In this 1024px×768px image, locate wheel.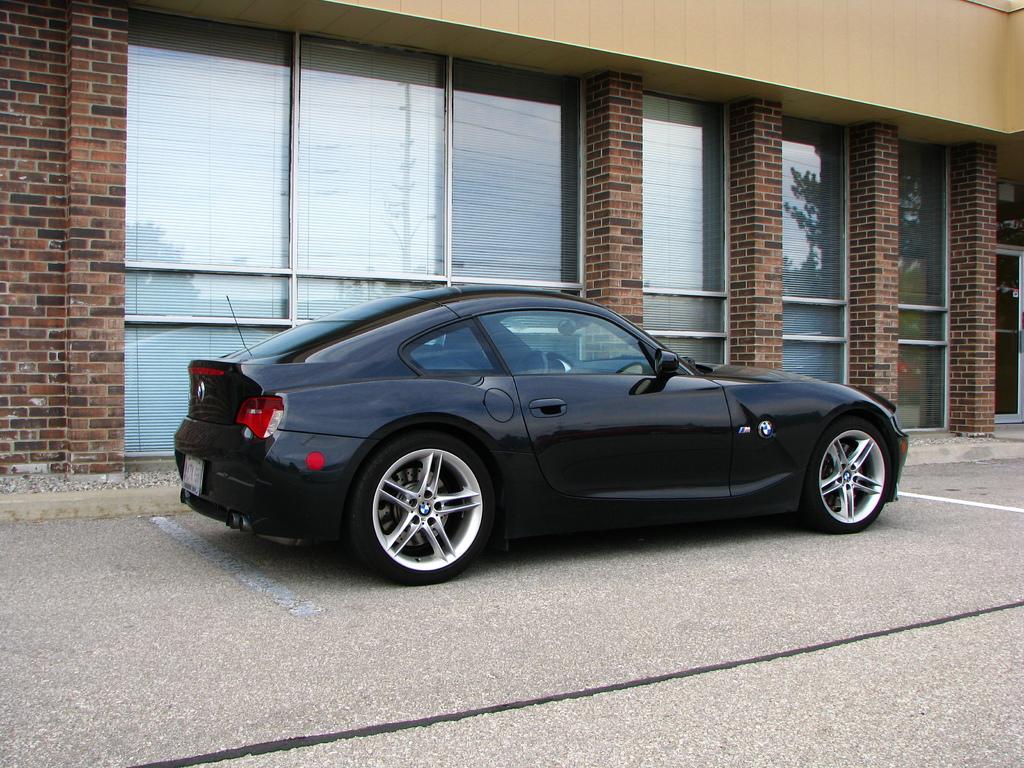
Bounding box: Rect(358, 445, 490, 571).
